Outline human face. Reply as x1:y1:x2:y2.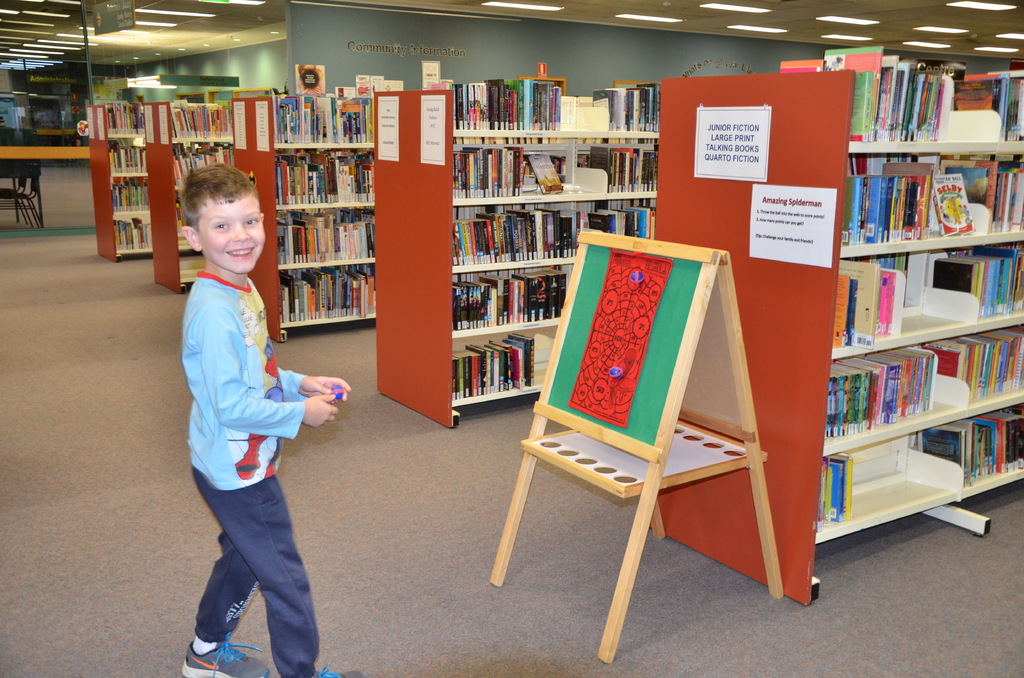
199:197:263:273.
